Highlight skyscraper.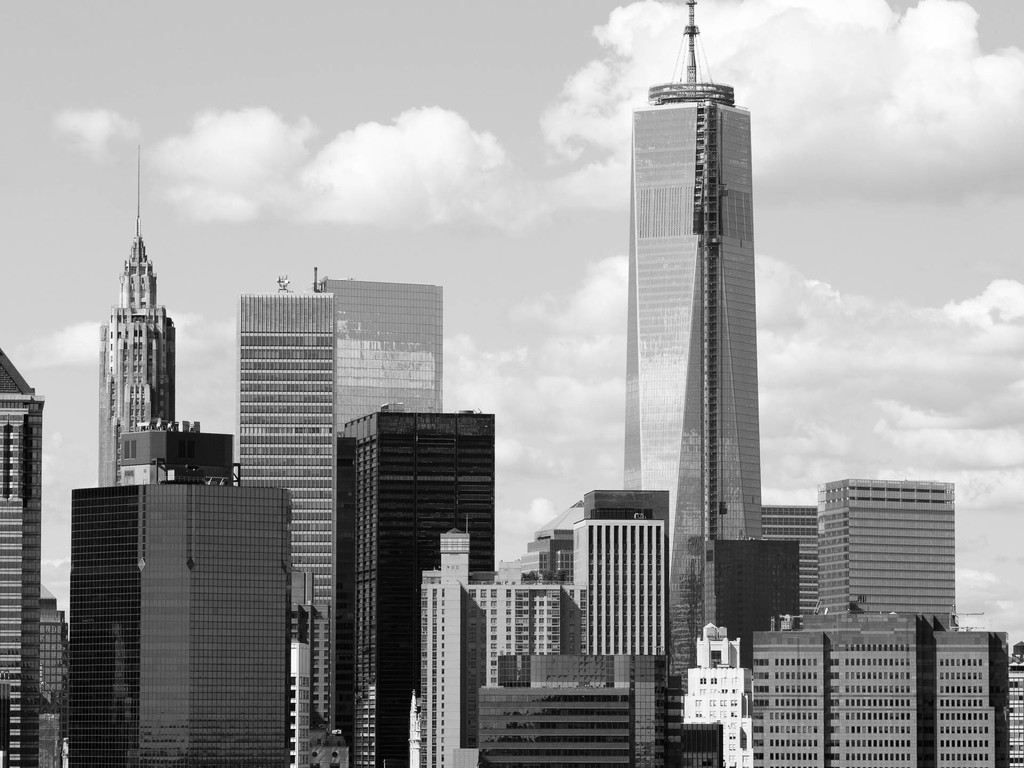
Highlighted region: [623, 0, 765, 674].
